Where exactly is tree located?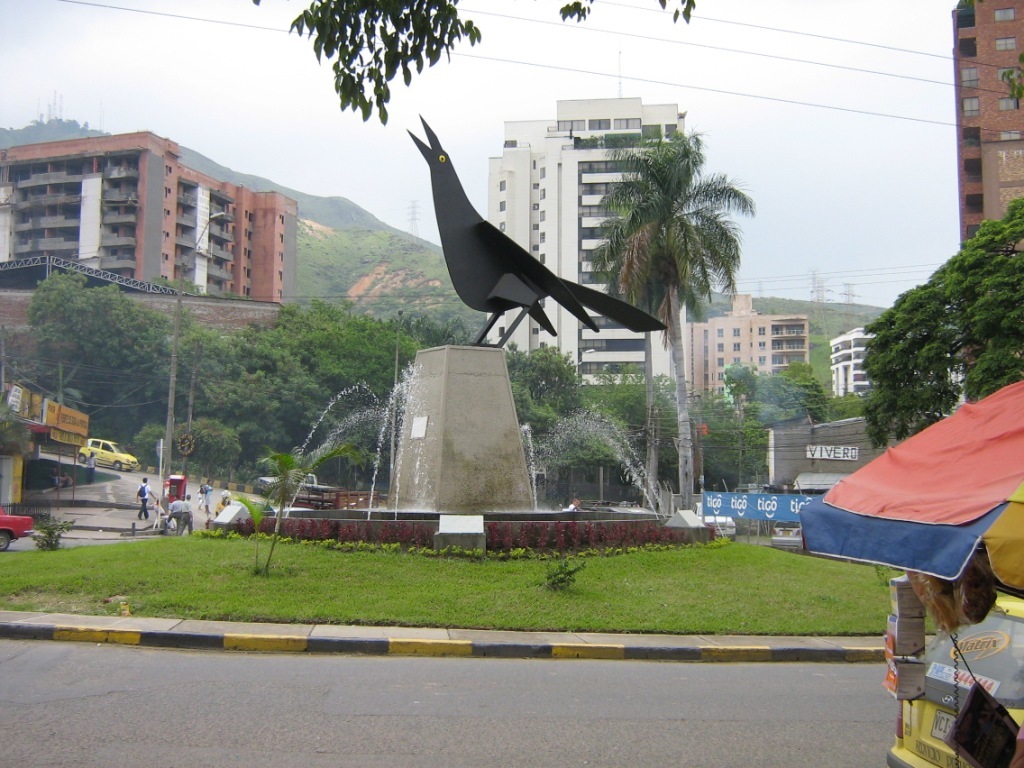
Its bounding box is 724, 357, 822, 482.
